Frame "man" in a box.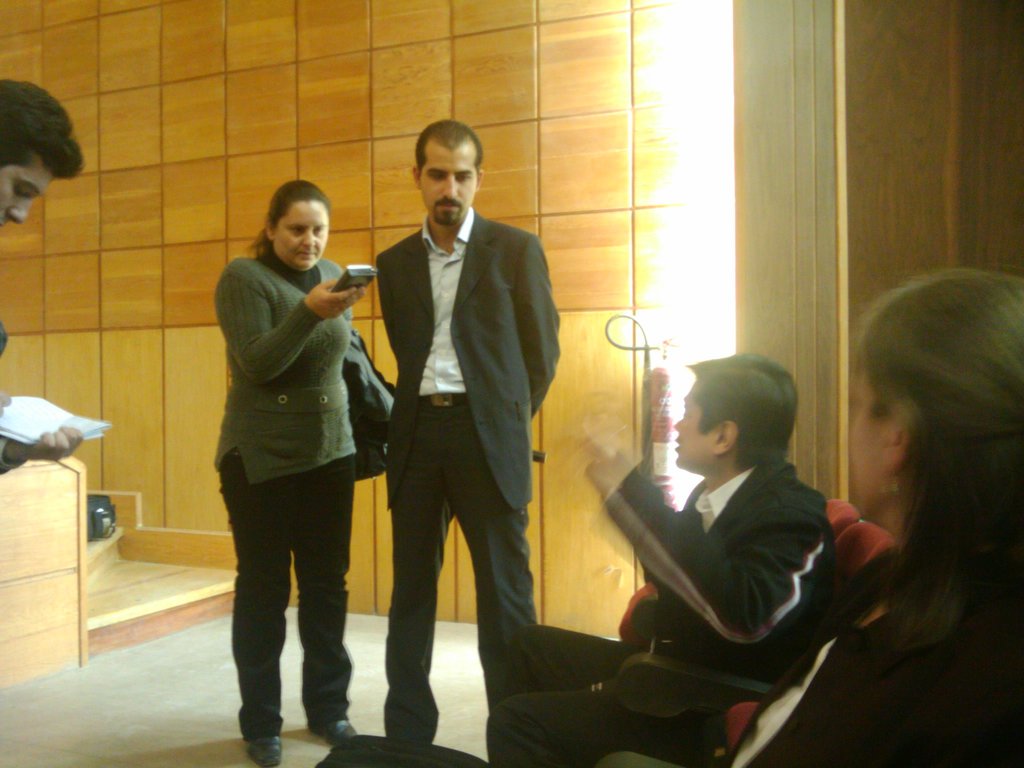
<bbox>495, 352, 840, 767</bbox>.
